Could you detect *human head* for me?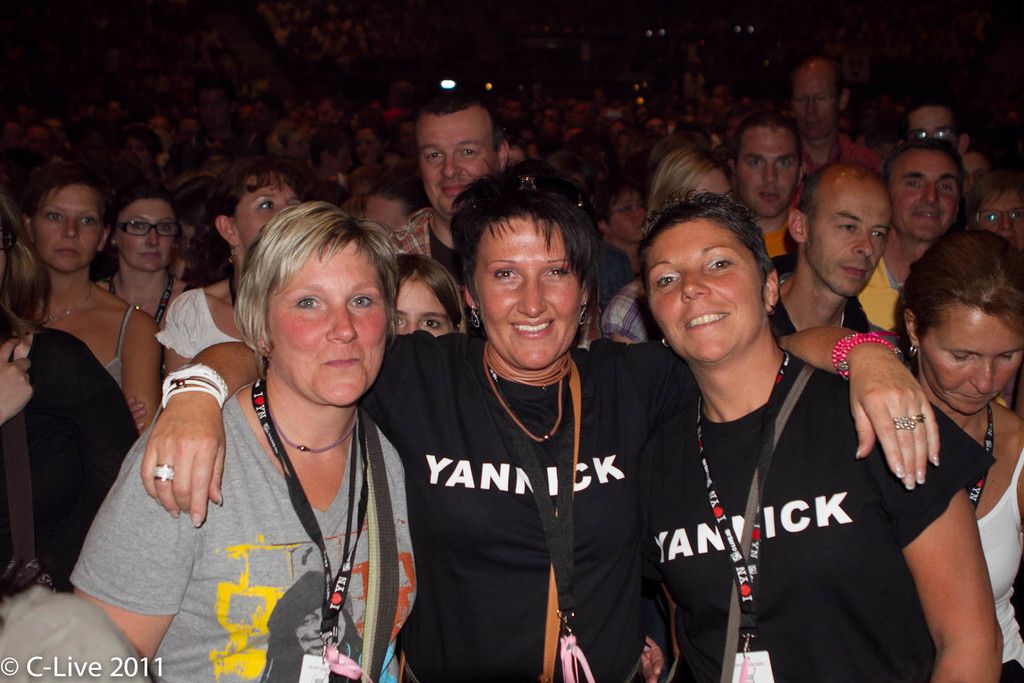
Detection result: 950,143,996,193.
